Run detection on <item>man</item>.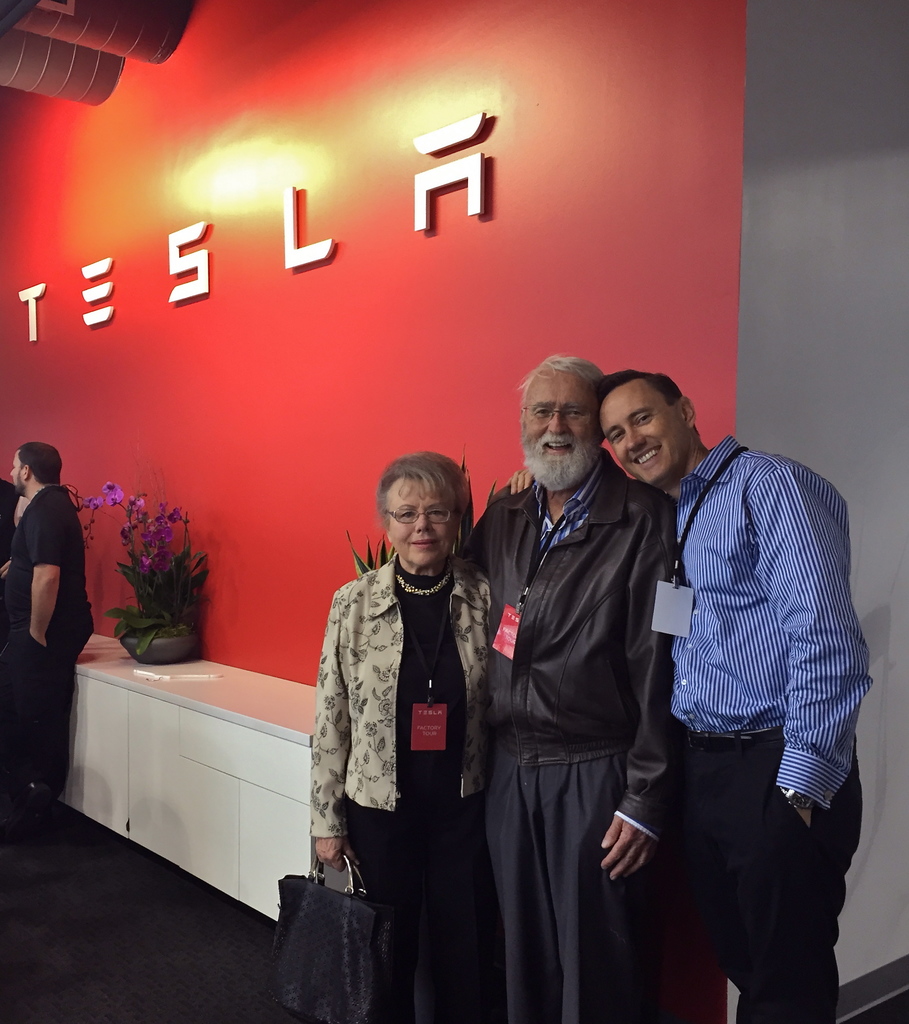
Result: 595/369/878/1023.
